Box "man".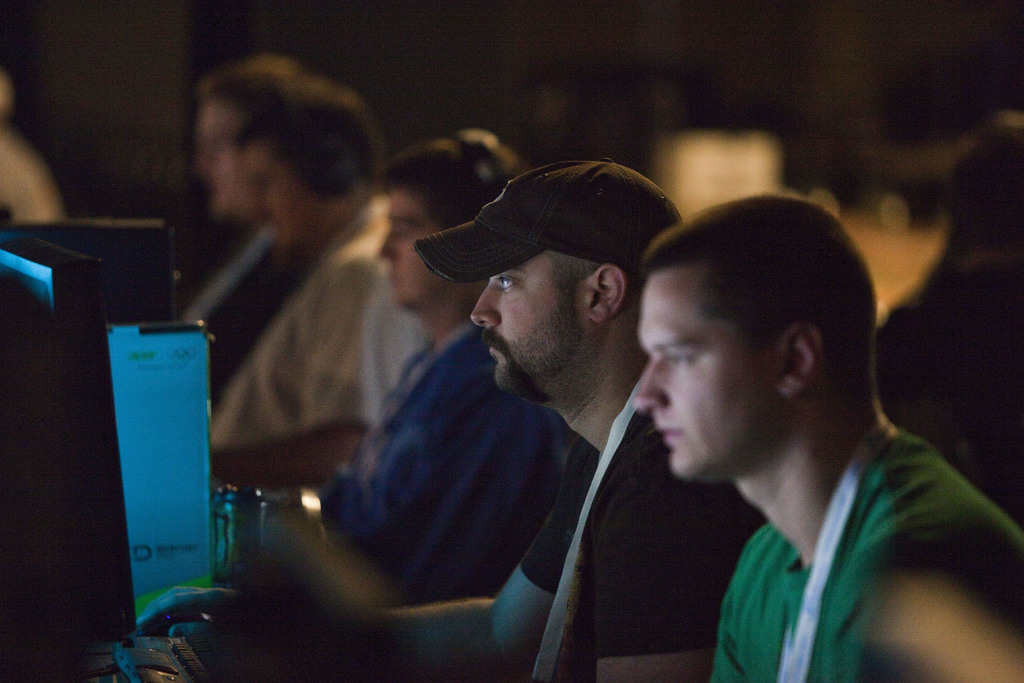
crop(341, 144, 566, 613).
